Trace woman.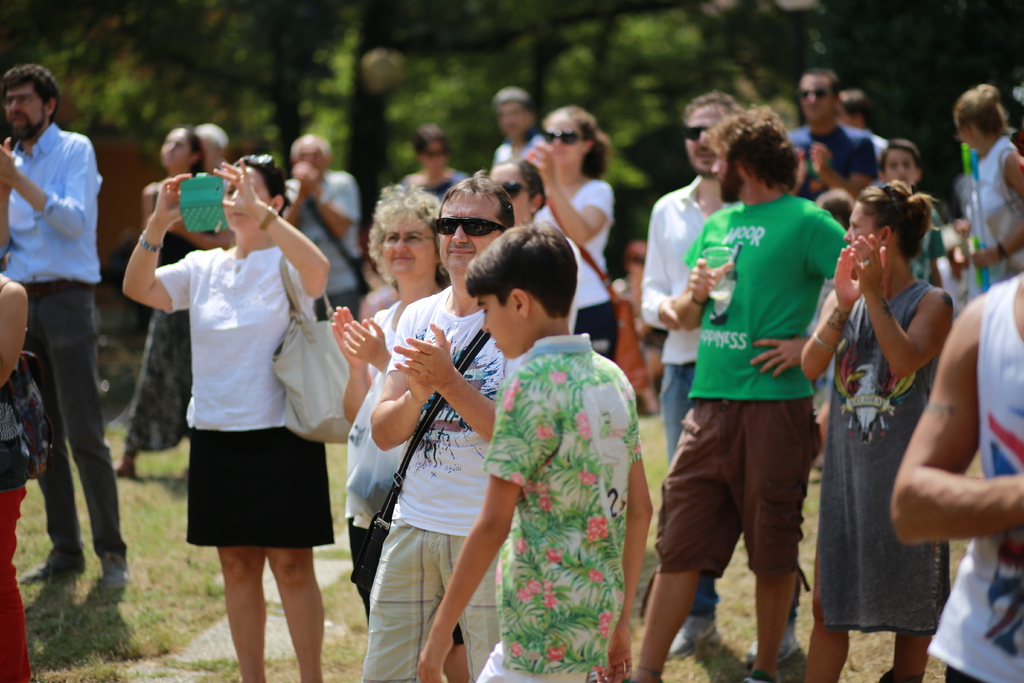
Traced to [x1=329, y1=183, x2=468, y2=682].
